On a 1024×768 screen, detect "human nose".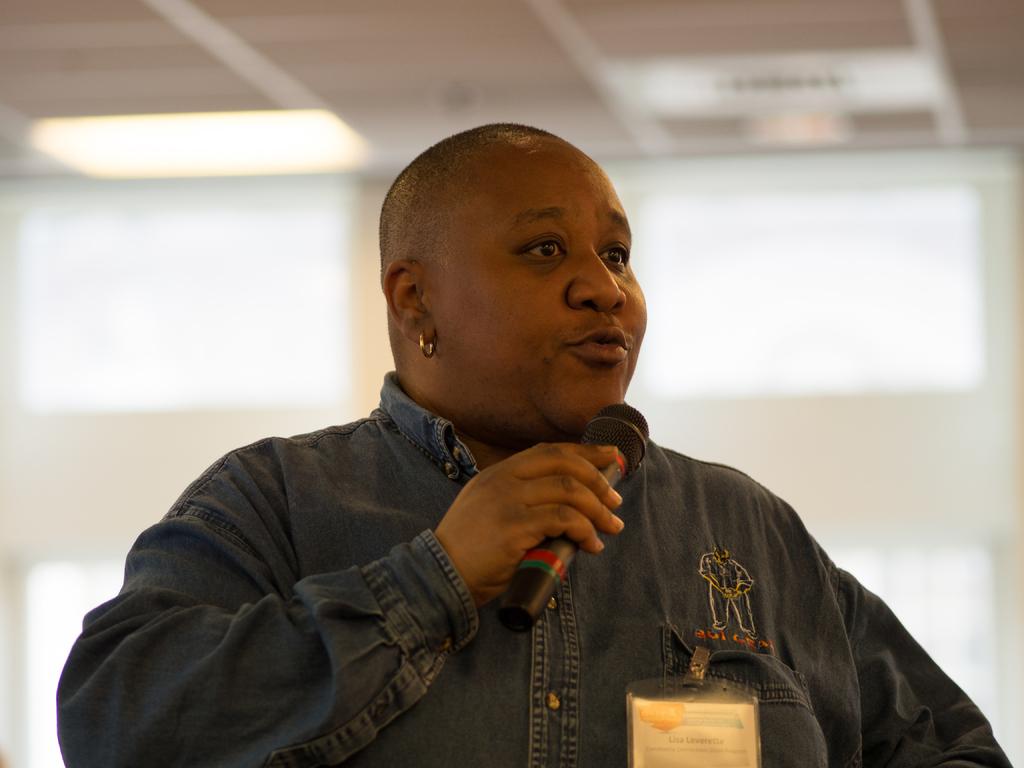
Rect(569, 239, 628, 310).
